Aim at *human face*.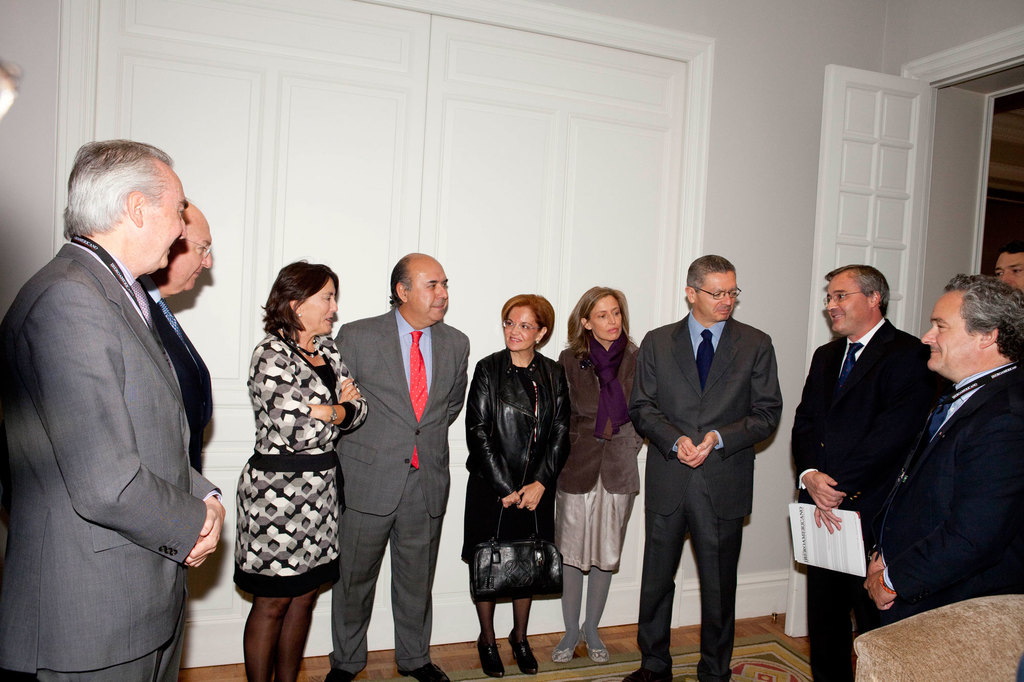
Aimed at [left=175, top=226, right=207, bottom=282].
